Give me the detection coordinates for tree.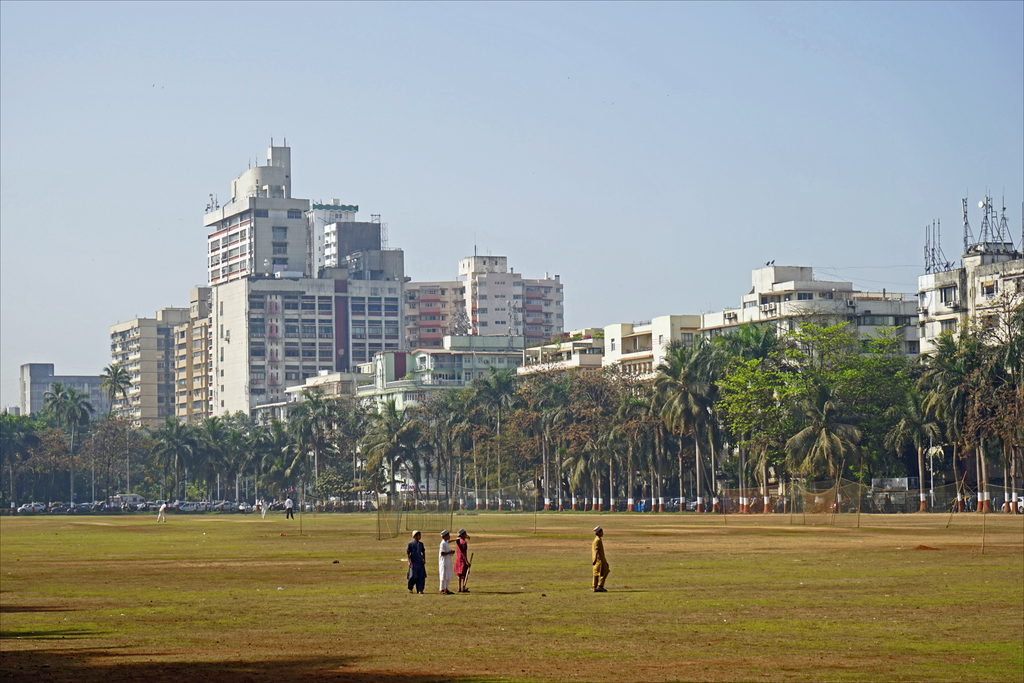
<region>196, 411, 240, 512</region>.
